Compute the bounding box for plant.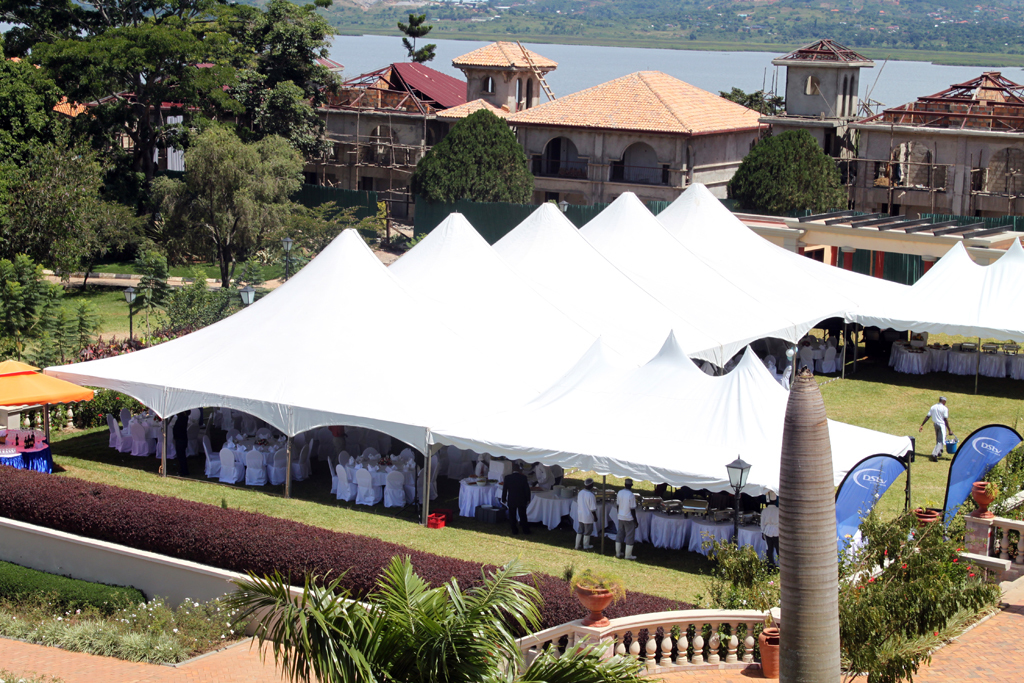
pyautogui.locateOnScreen(835, 495, 998, 680).
